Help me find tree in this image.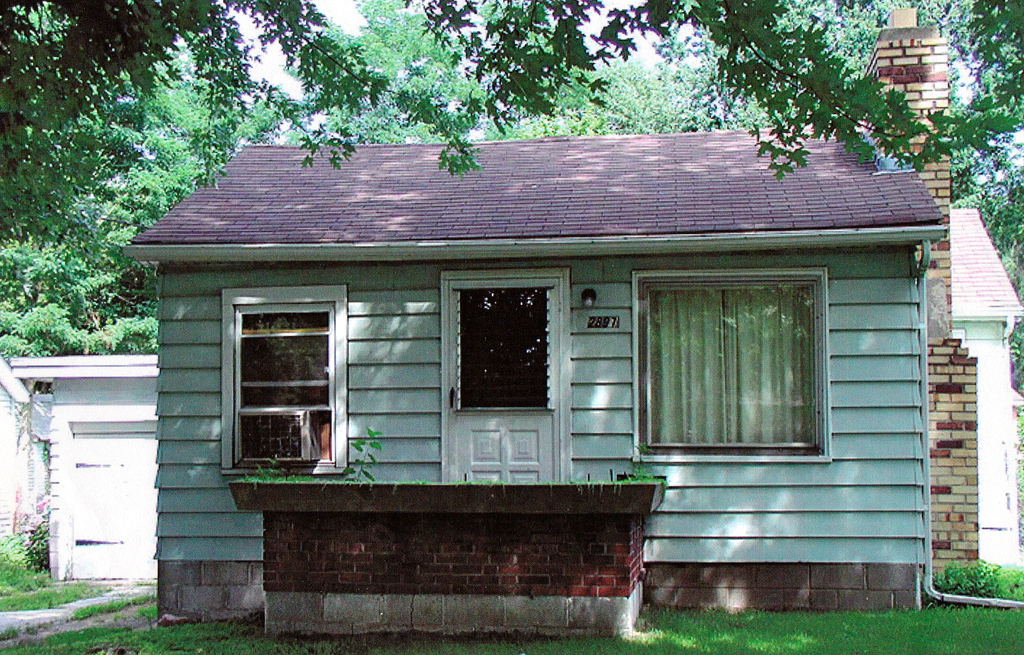
Found it: 0 101 287 357.
